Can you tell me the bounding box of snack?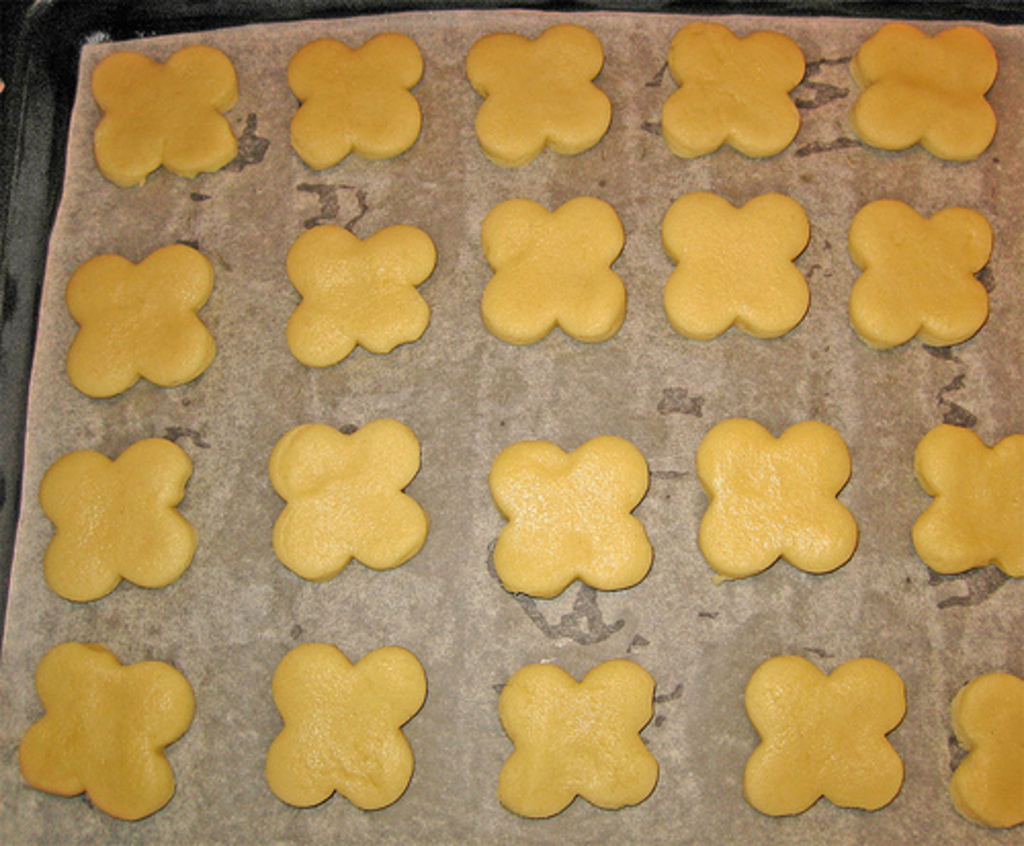
left=657, top=10, right=827, bottom=203.
